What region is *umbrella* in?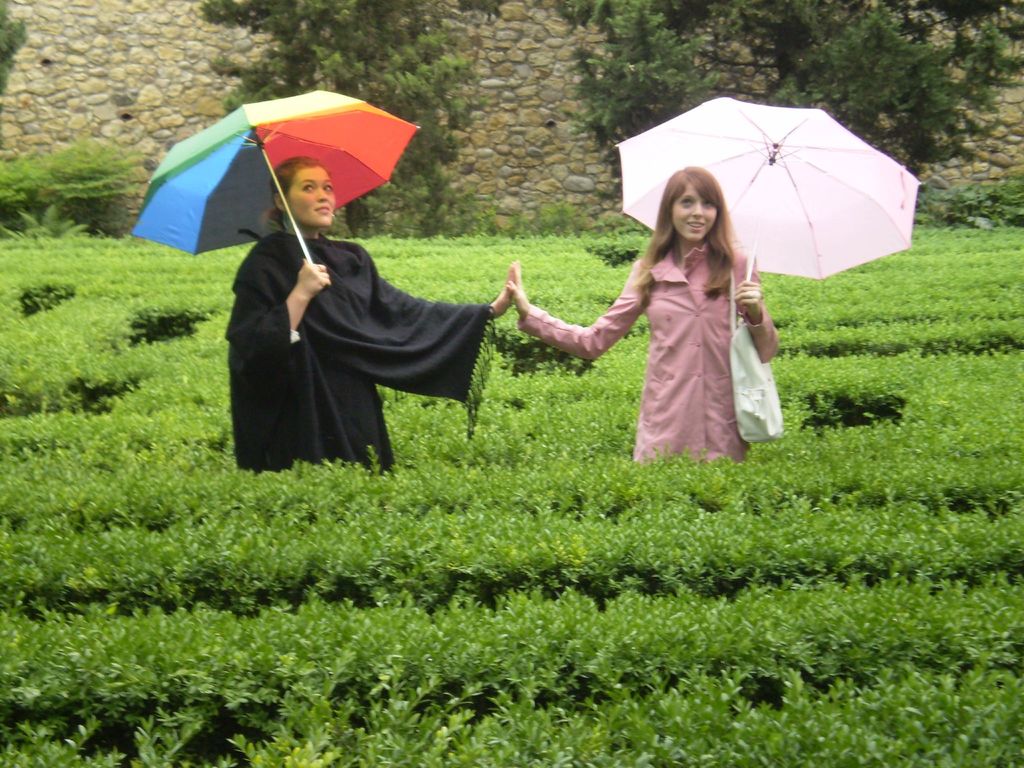
<bbox>129, 87, 420, 290</bbox>.
